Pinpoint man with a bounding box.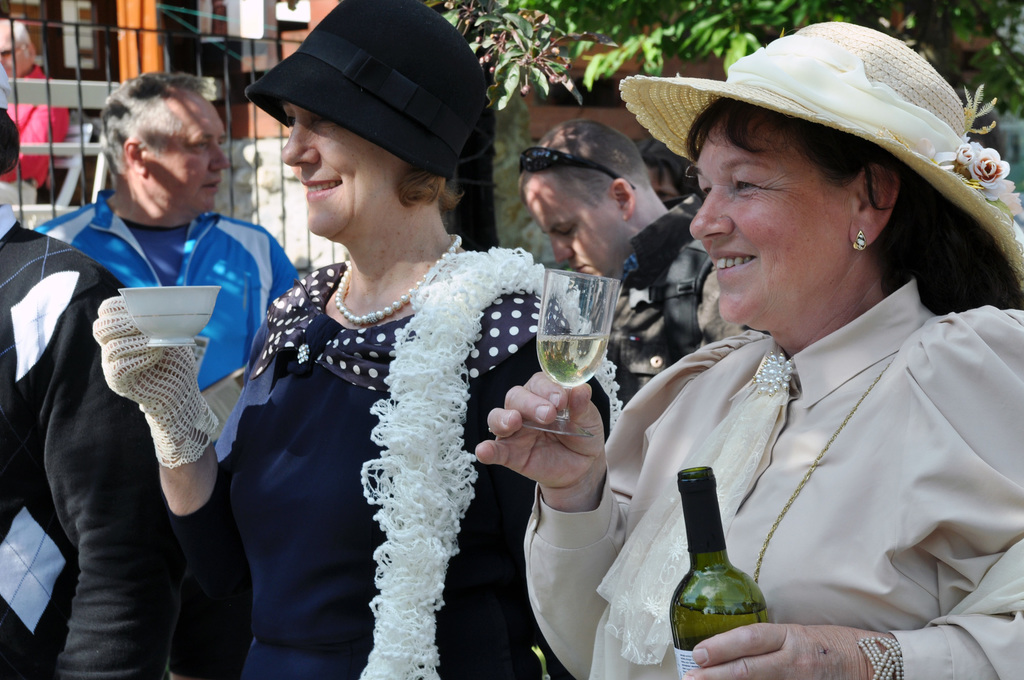
locate(519, 124, 714, 397).
